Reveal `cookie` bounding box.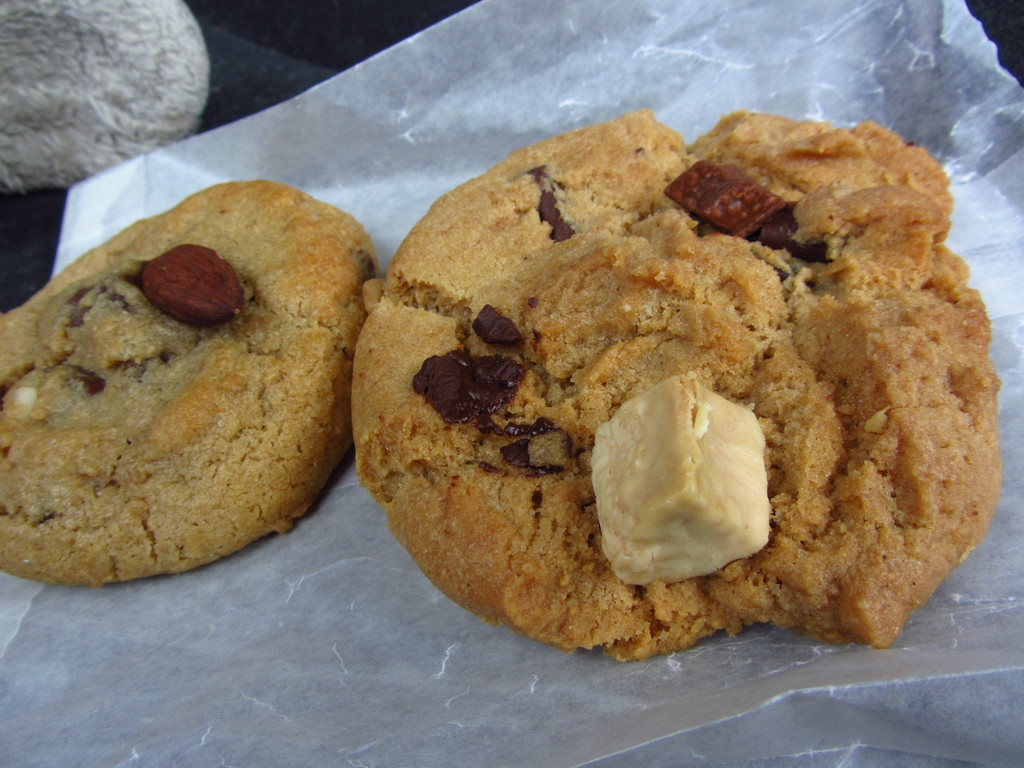
Revealed: x1=0, y1=168, x2=375, y2=593.
